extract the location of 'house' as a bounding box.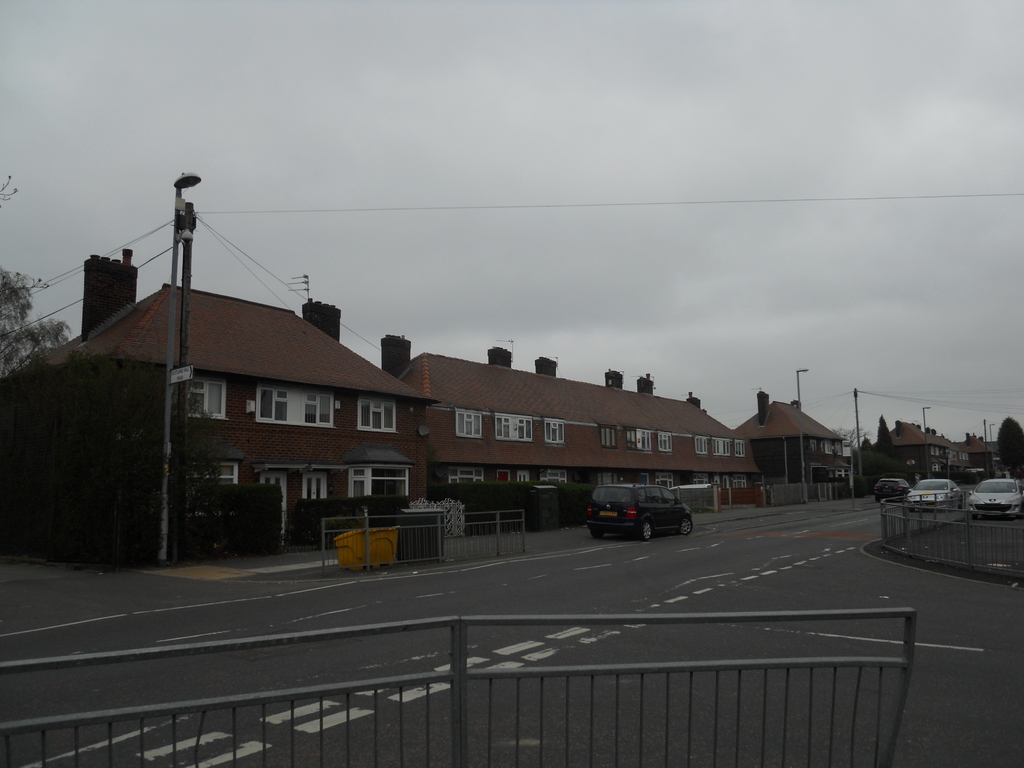
<region>881, 419, 968, 495</region>.
